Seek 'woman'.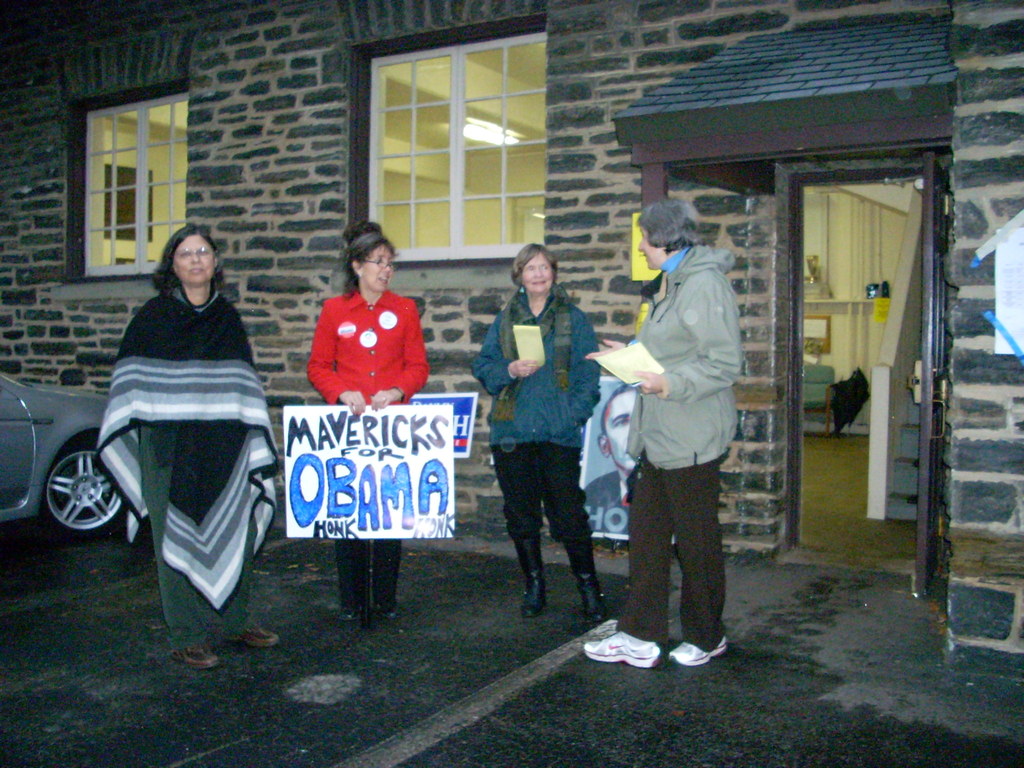
locate(583, 196, 747, 675).
